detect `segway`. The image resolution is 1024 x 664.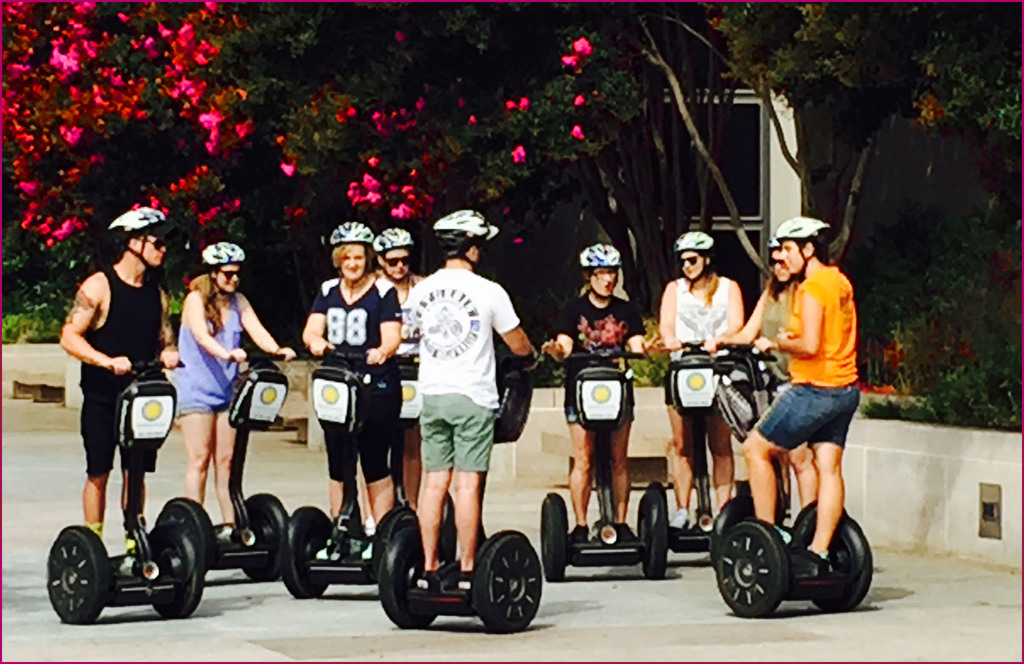
711 352 874 624.
